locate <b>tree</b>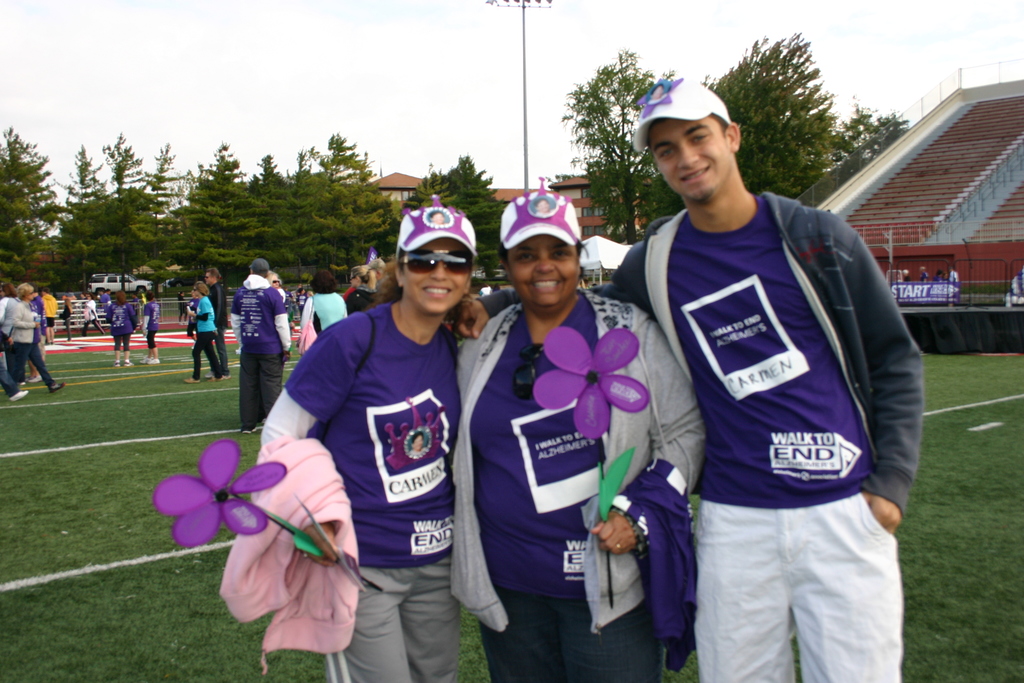
Rect(268, 133, 406, 317)
